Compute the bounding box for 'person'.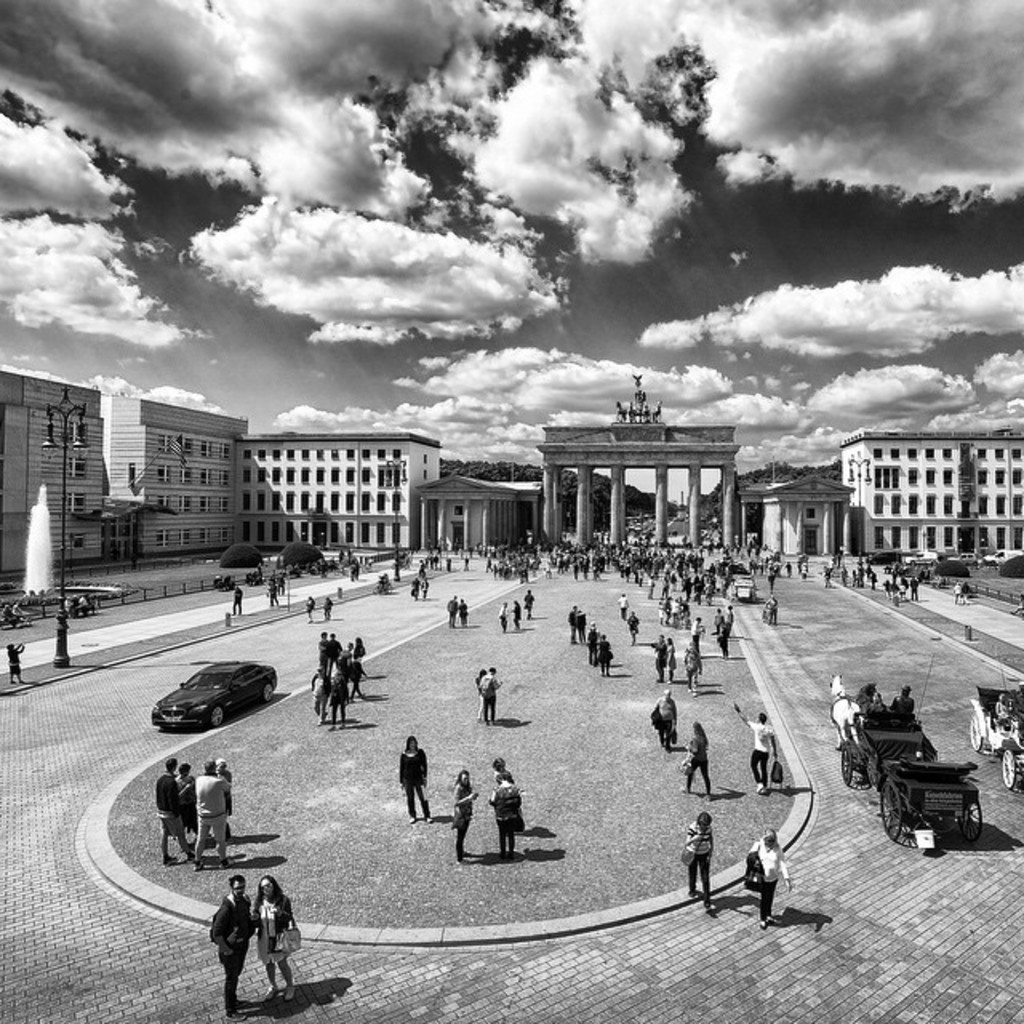
detection(574, 608, 586, 643).
